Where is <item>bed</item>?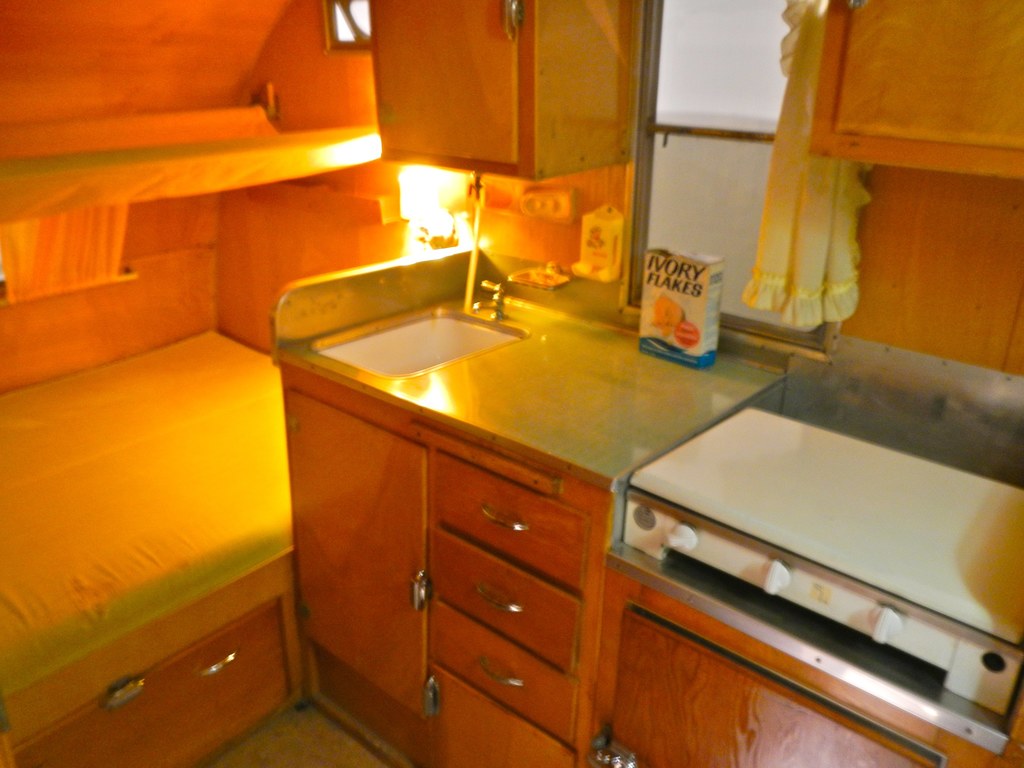
0, 325, 297, 767.
